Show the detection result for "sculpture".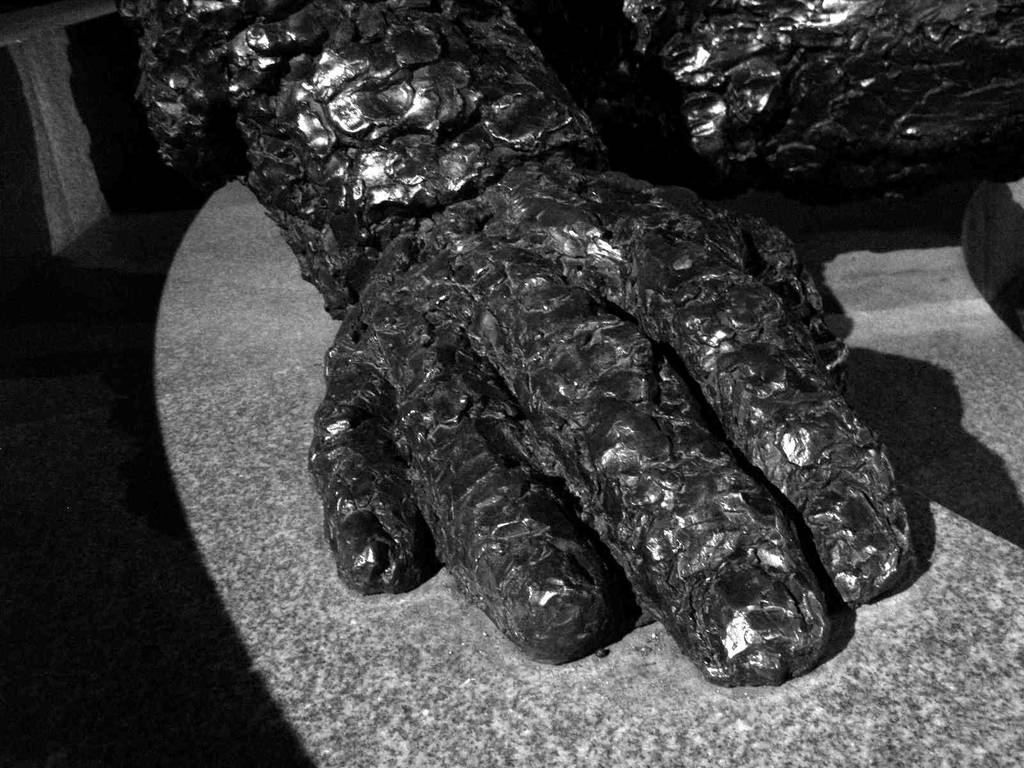
rect(93, 0, 1023, 767).
